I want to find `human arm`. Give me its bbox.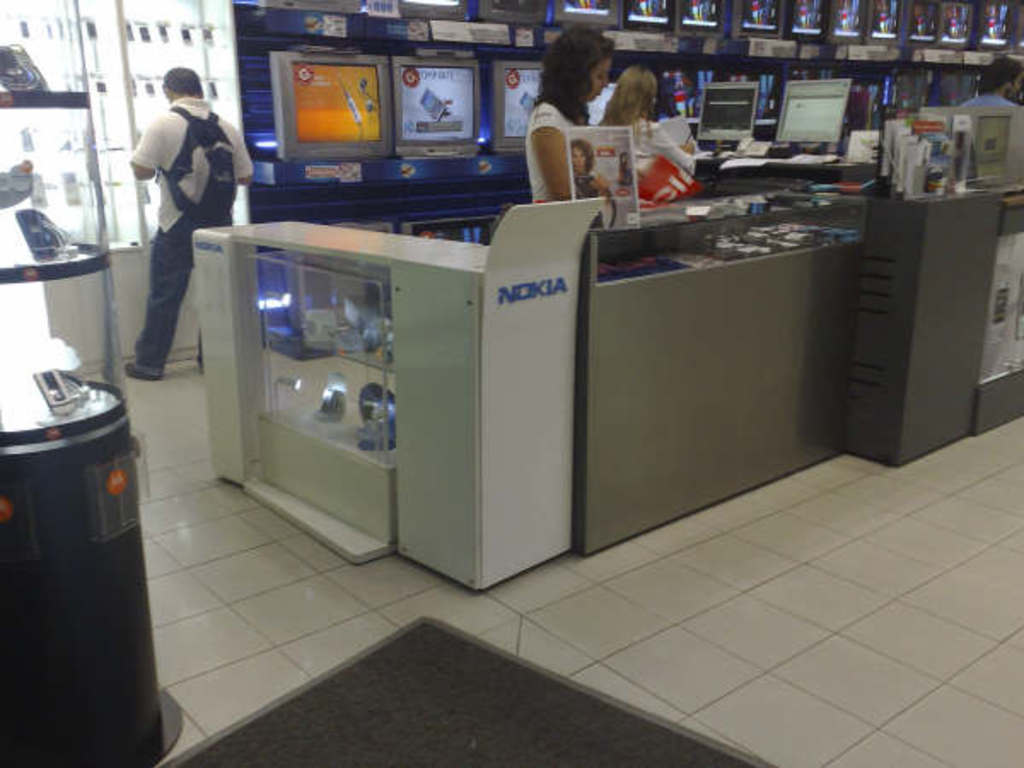
left=517, top=104, right=592, bottom=208.
